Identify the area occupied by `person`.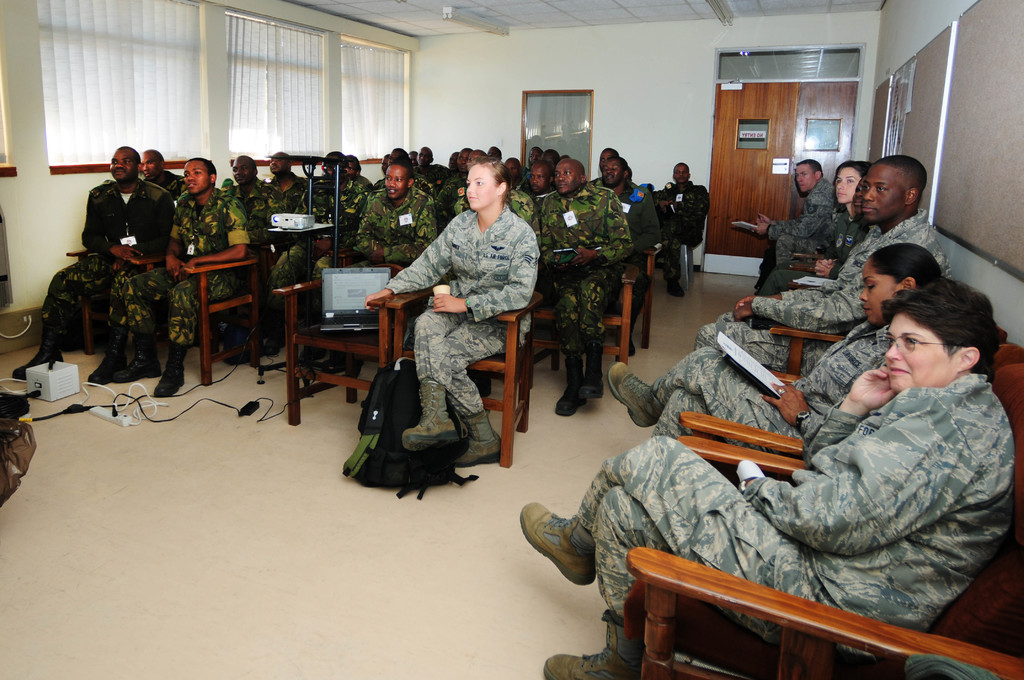
Area: <region>696, 150, 954, 363</region>.
